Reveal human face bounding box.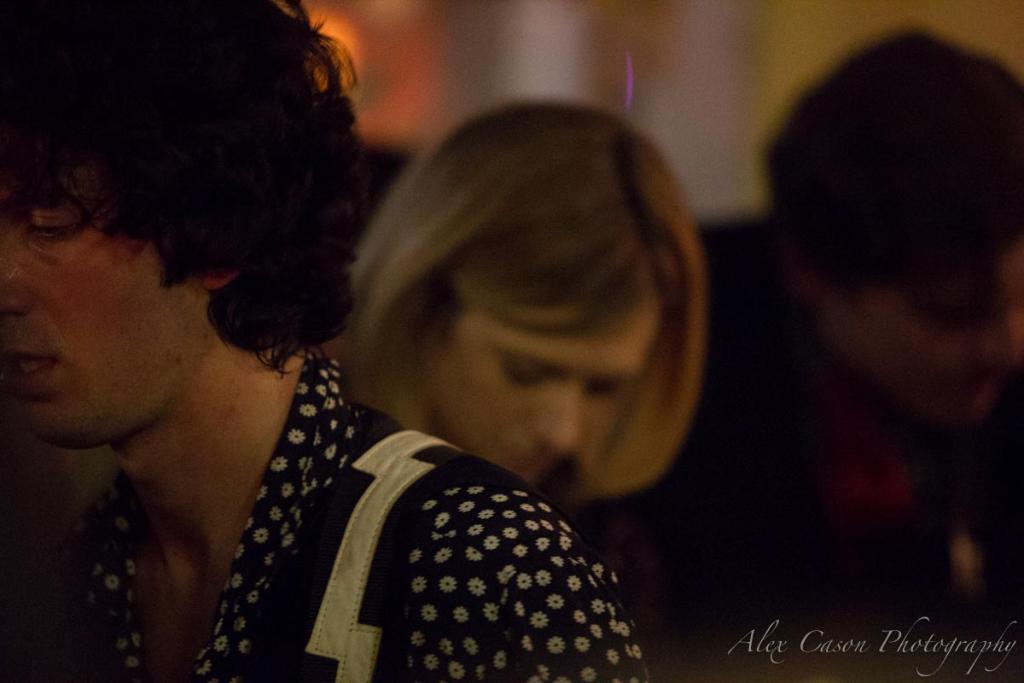
Revealed: [805,243,1023,412].
